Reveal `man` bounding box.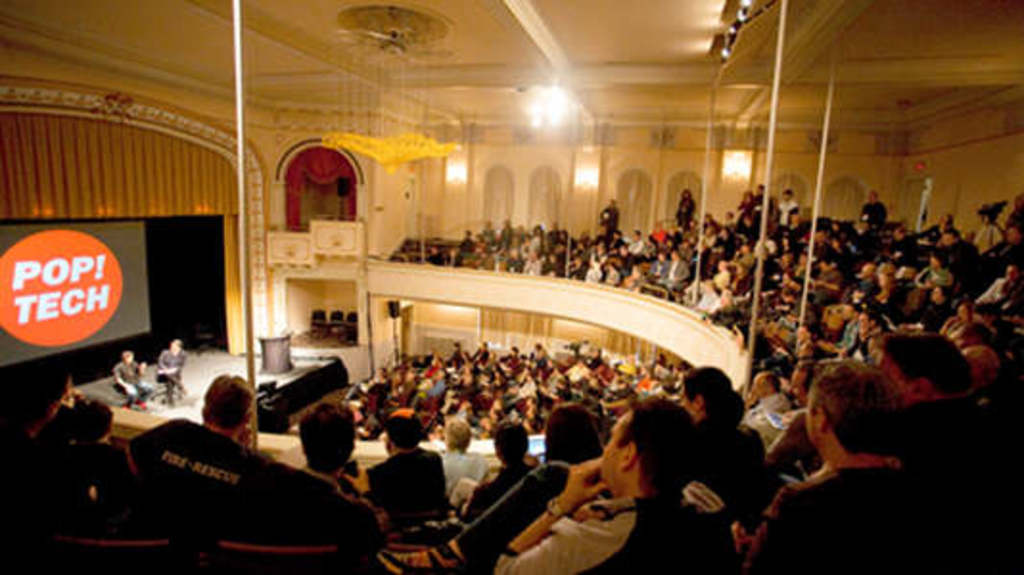
Revealed: x1=677, y1=360, x2=775, y2=518.
